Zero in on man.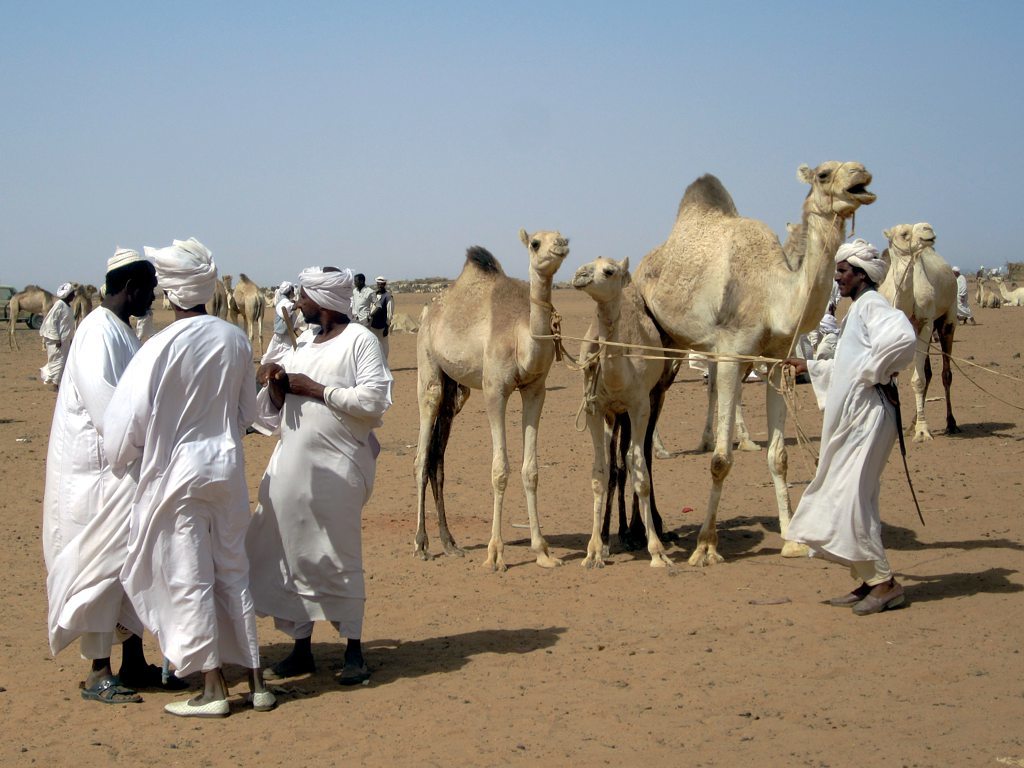
Zeroed in: (x1=778, y1=238, x2=918, y2=615).
